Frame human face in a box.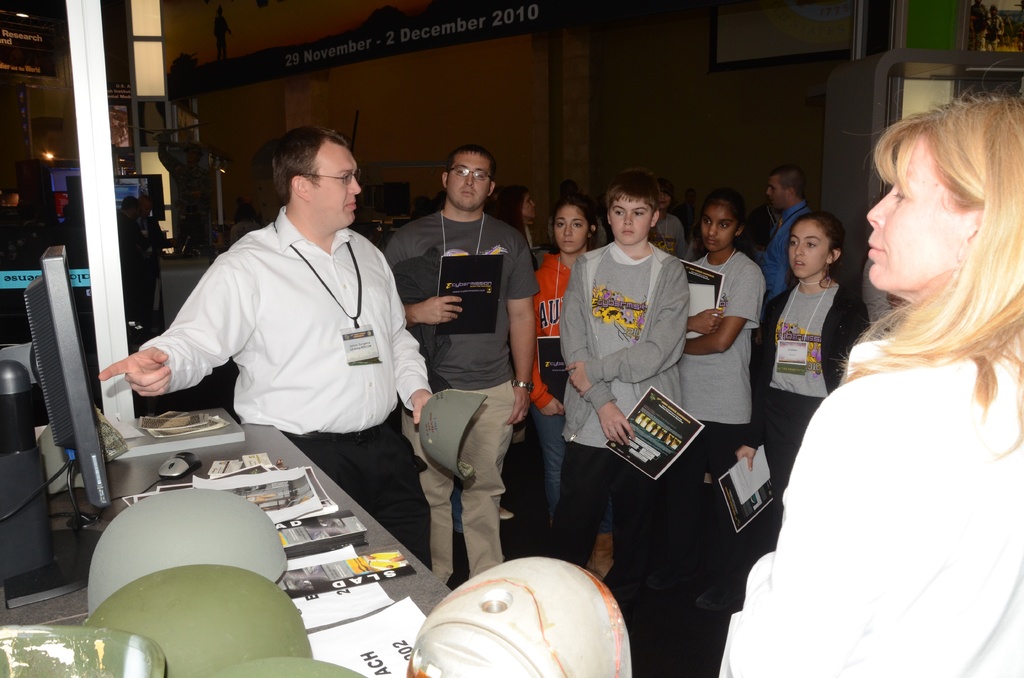
detection(703, 199, 740, 250).
